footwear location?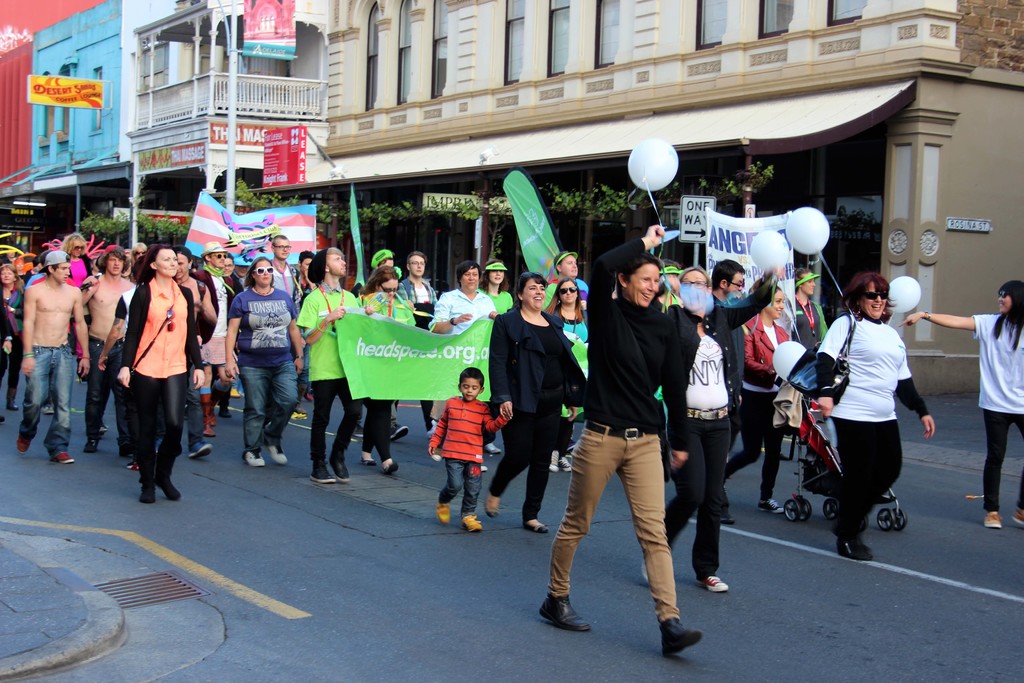
(left=486, top=491, right=500, bottom=520)
